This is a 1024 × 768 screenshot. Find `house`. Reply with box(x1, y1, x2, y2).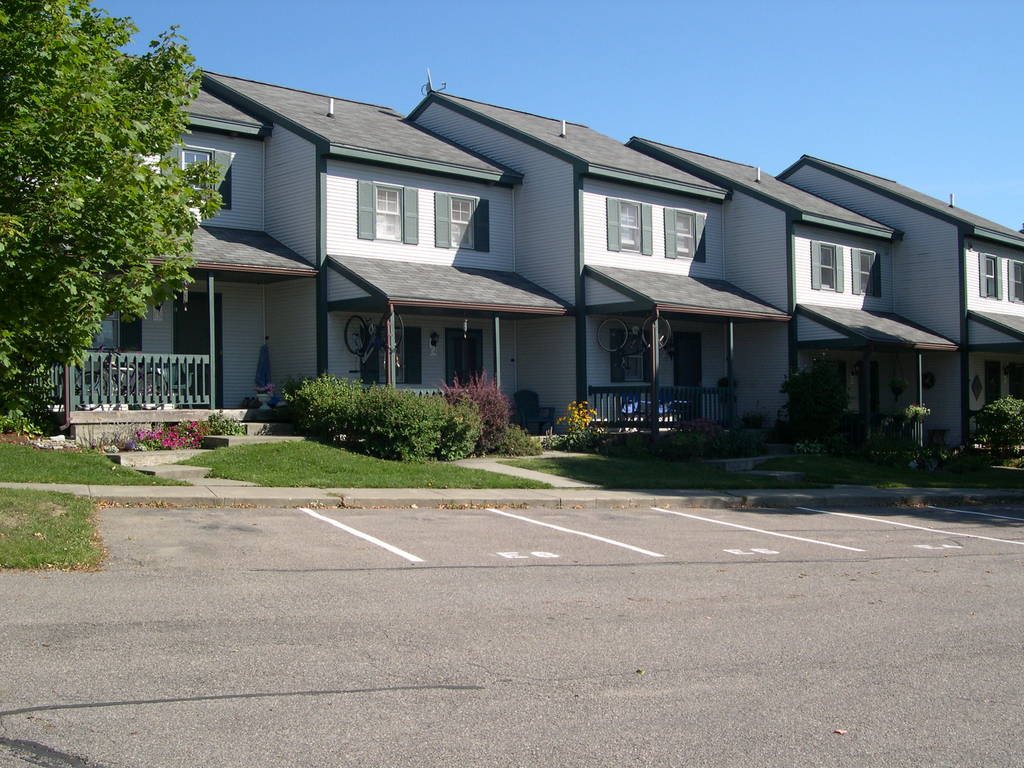
box(407, 80, 730, 436).
